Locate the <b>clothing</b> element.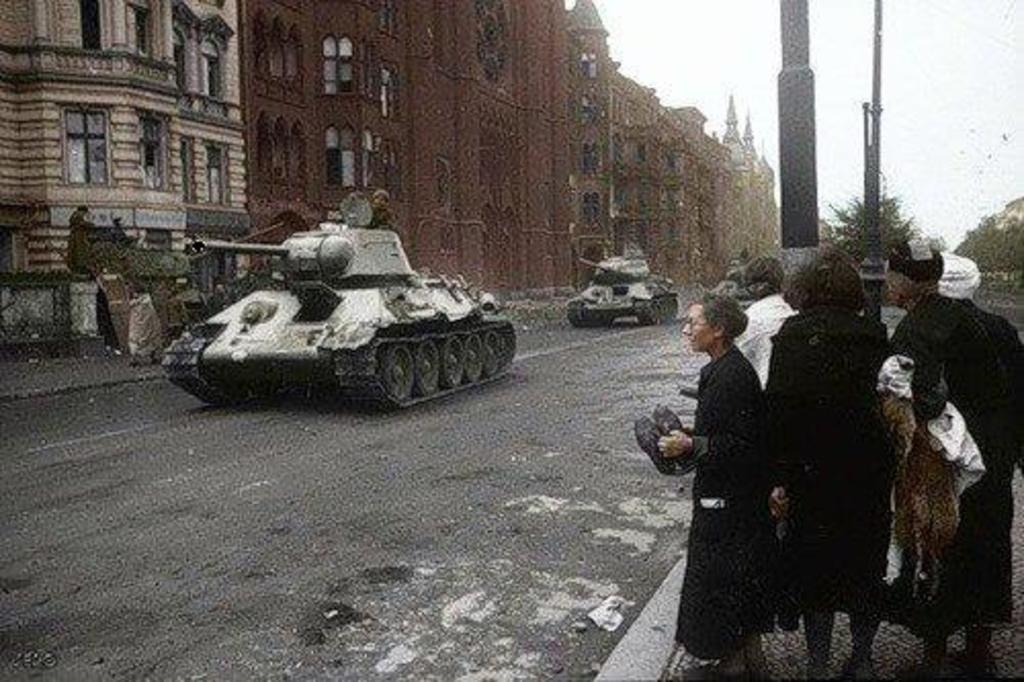
Element bbox: left=893, top=285, right=1022, bottom=641.
